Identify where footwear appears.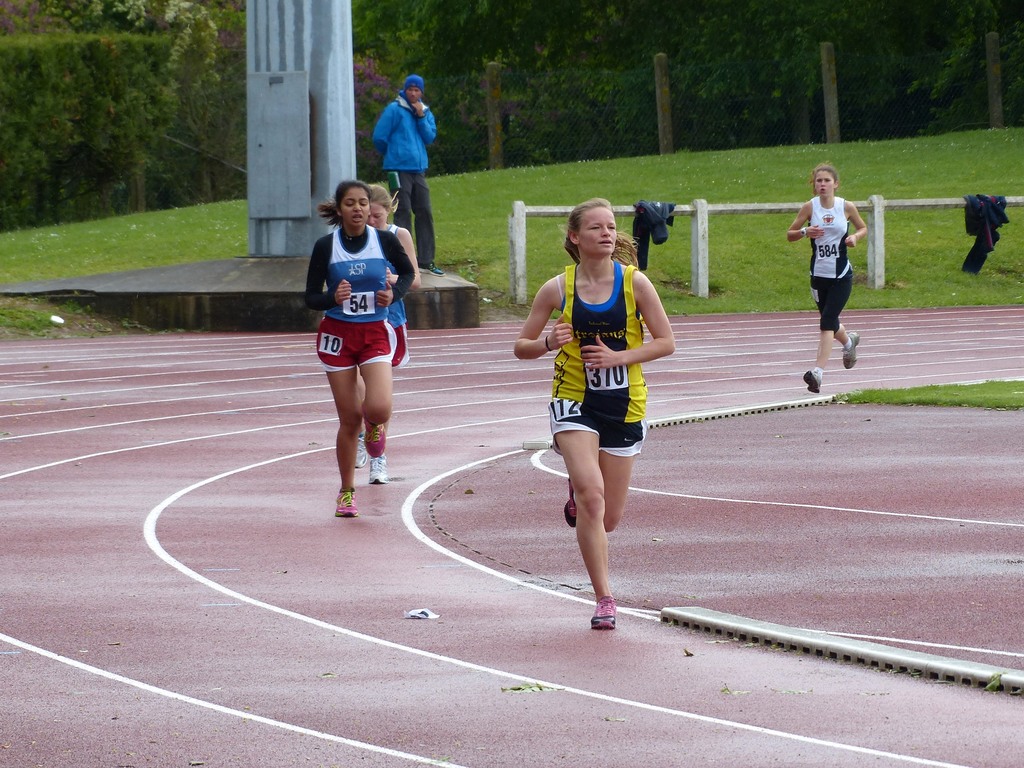
Appears at Rect(362, 402, 384, 459).
